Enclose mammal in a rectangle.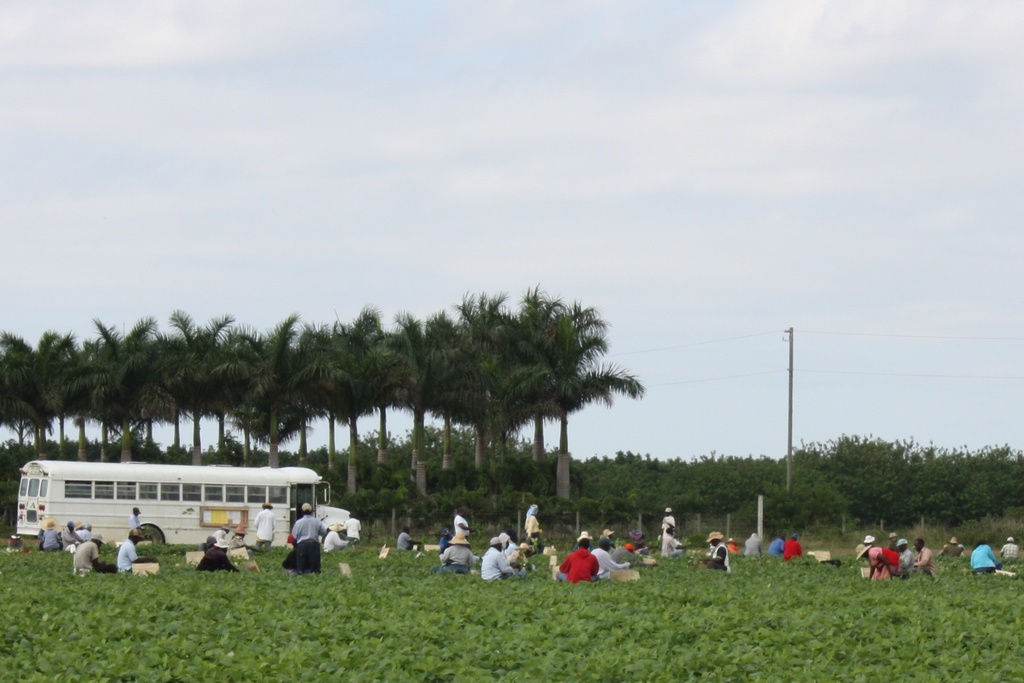
l=211, t=525, r=227, b=548.
